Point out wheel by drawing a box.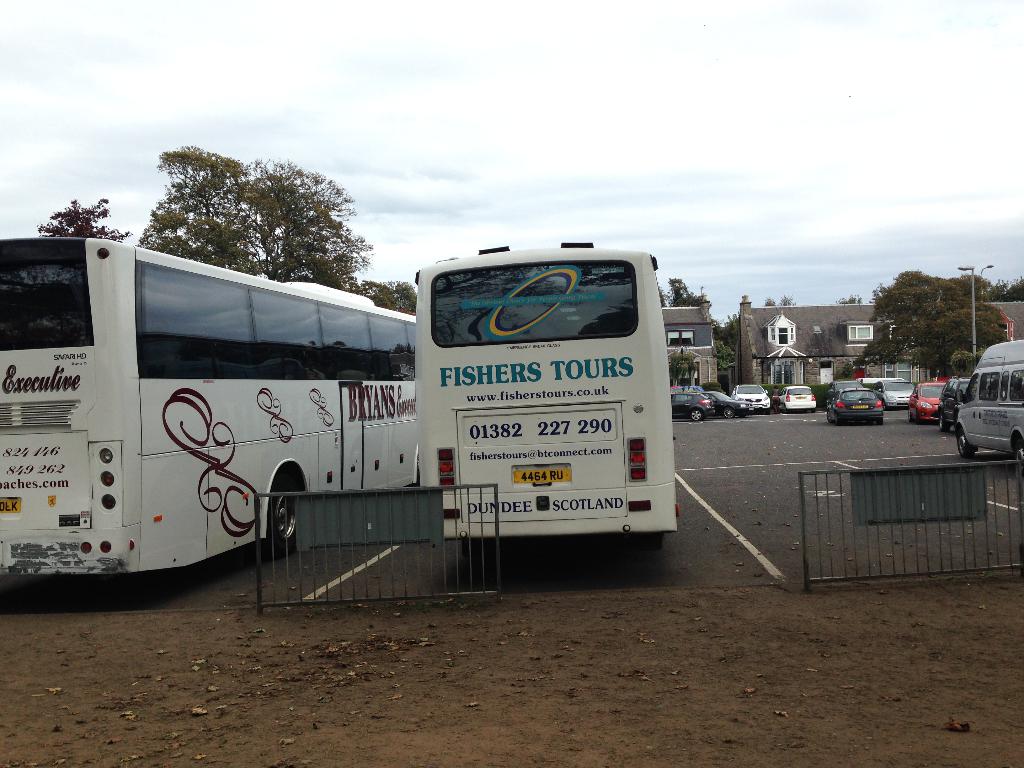
906,410,911,420.
